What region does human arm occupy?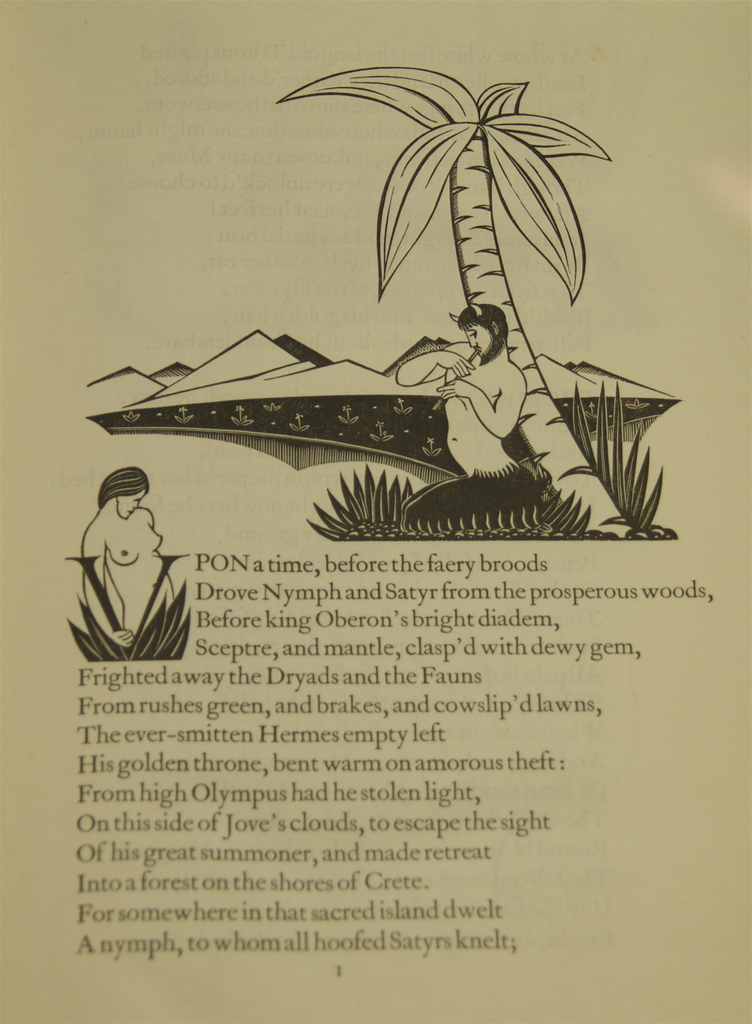
(x1=82, y1=515, x2=136, y2=666).
